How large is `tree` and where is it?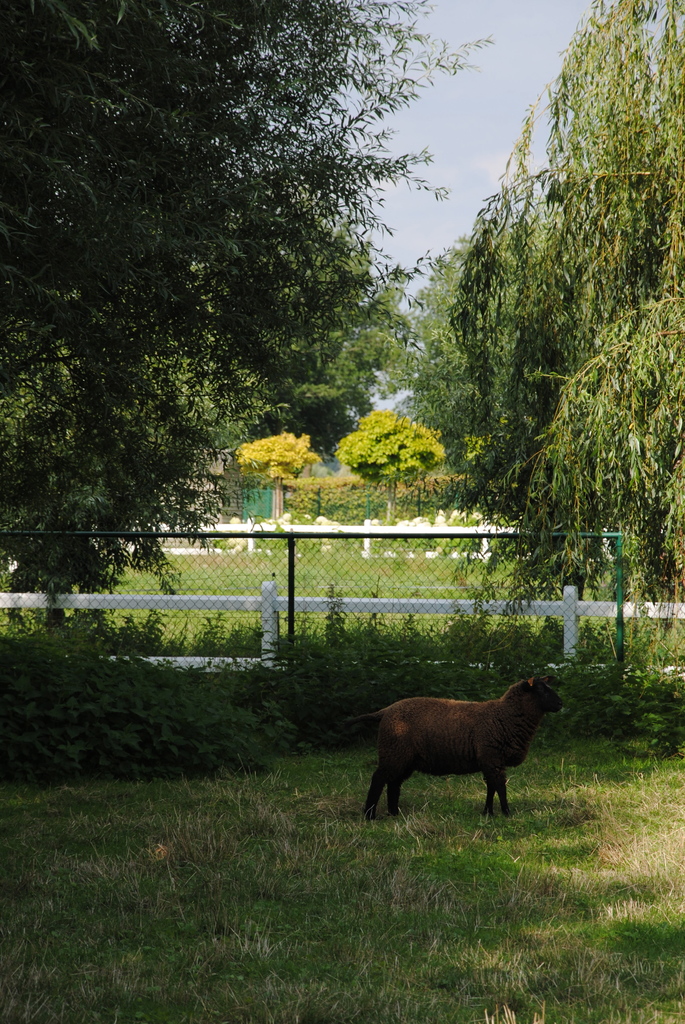
Bounding box: 342,412,445,525.
